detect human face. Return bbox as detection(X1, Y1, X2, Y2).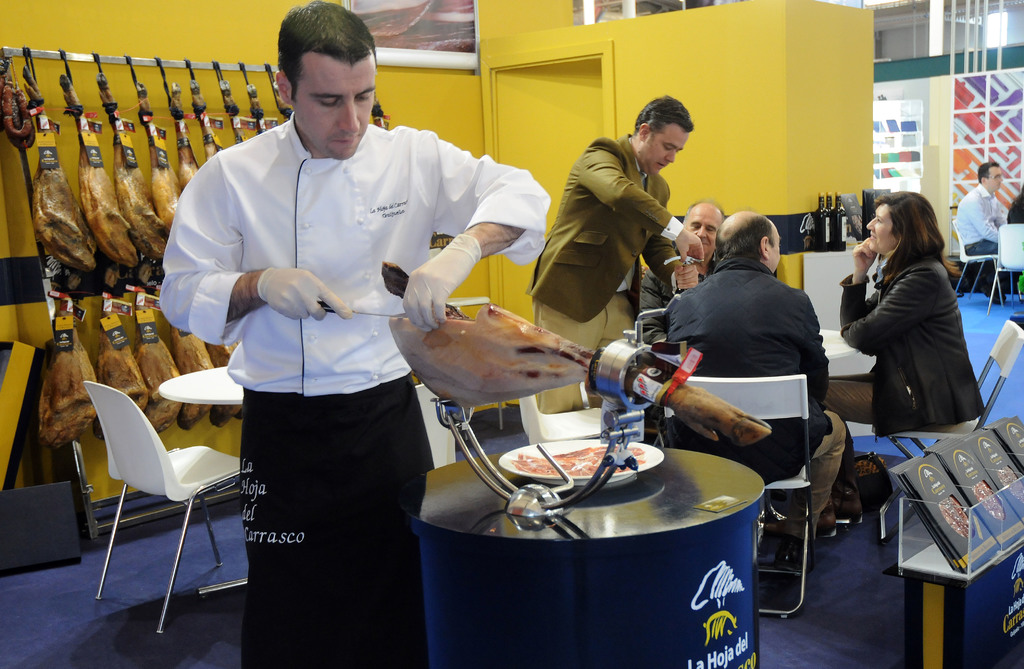
detection(866, 202, 897, 254).
